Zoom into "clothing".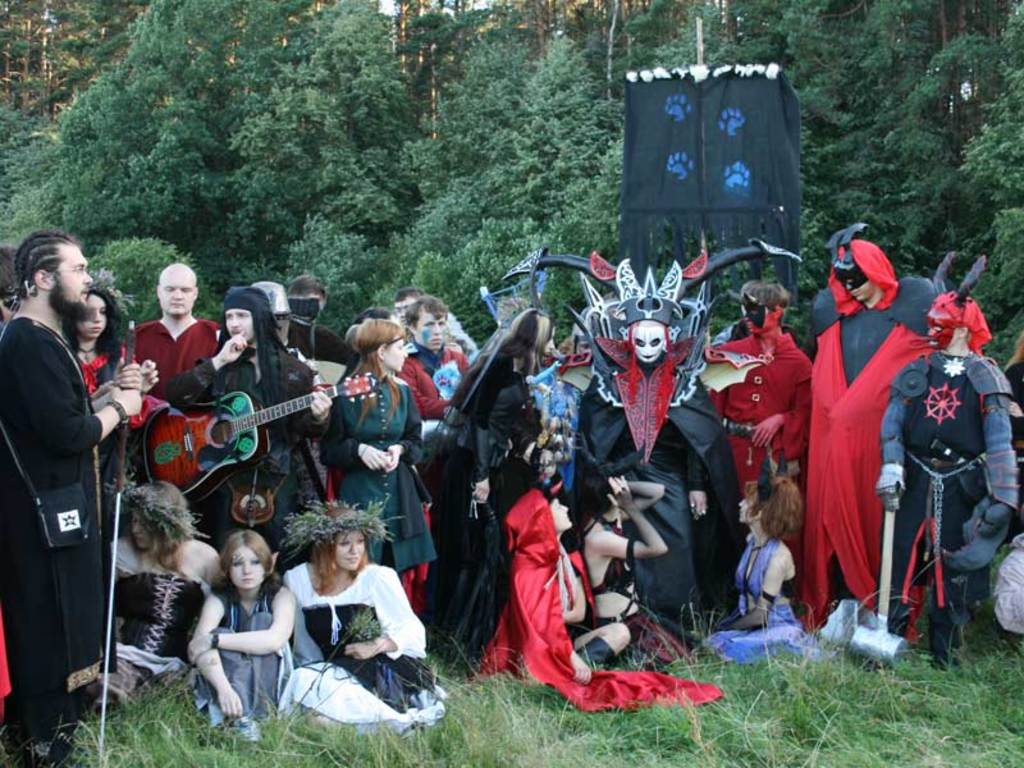
Zoom target: detection(804, 306, 909, 631).
